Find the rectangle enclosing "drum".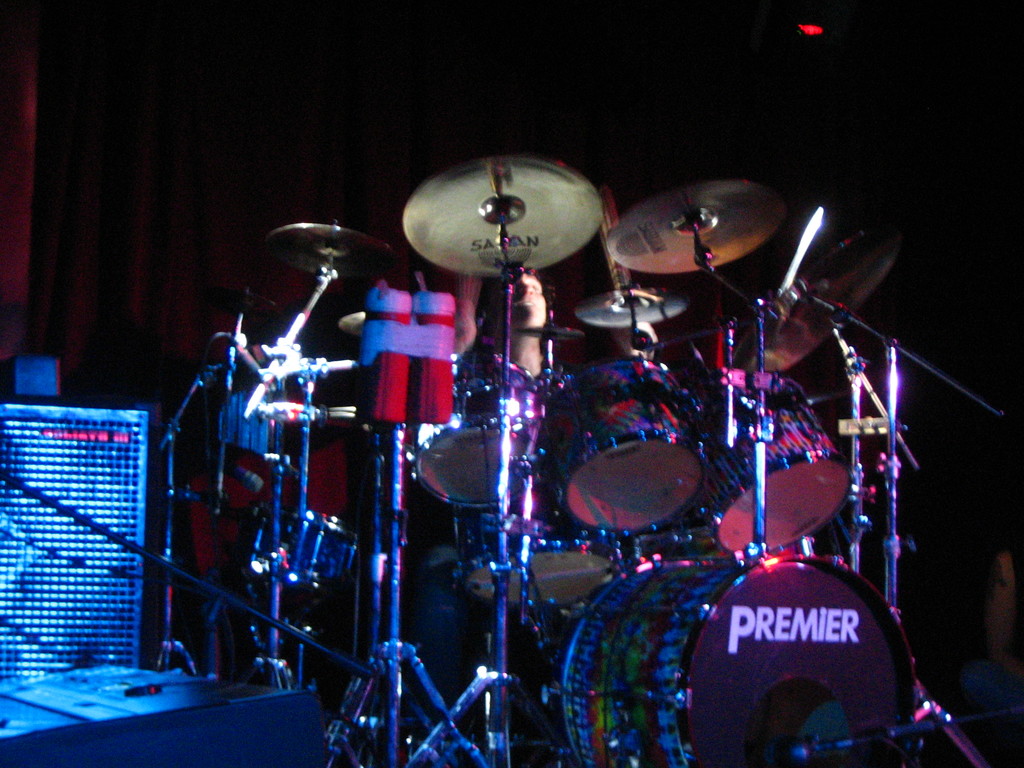
453:464:627:616.
